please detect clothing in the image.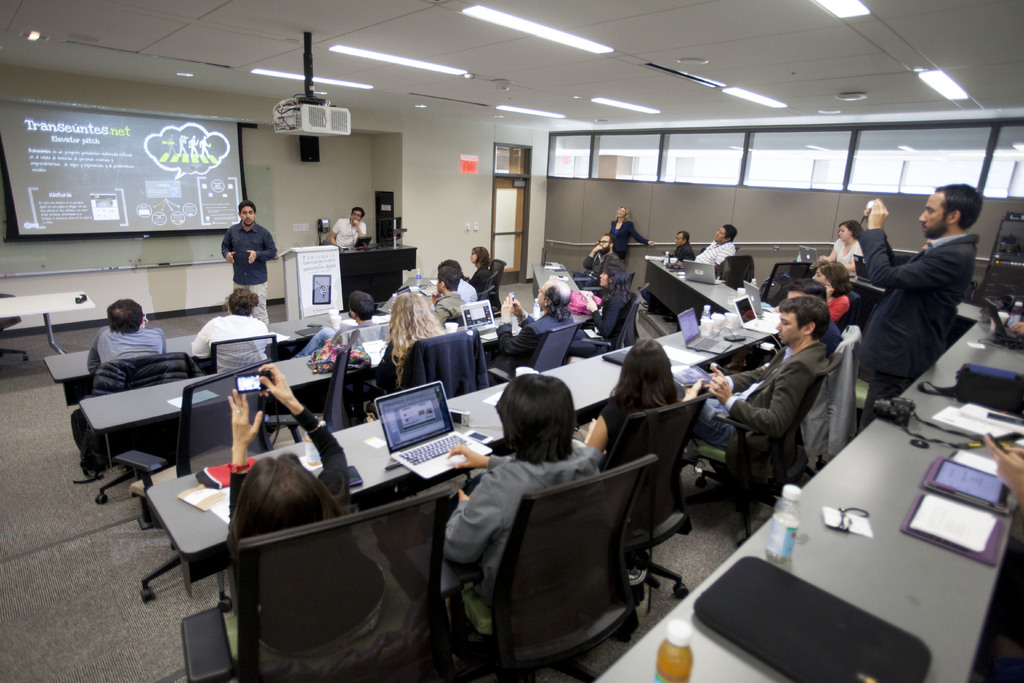
bbox=[372, 337, 413, 393].
